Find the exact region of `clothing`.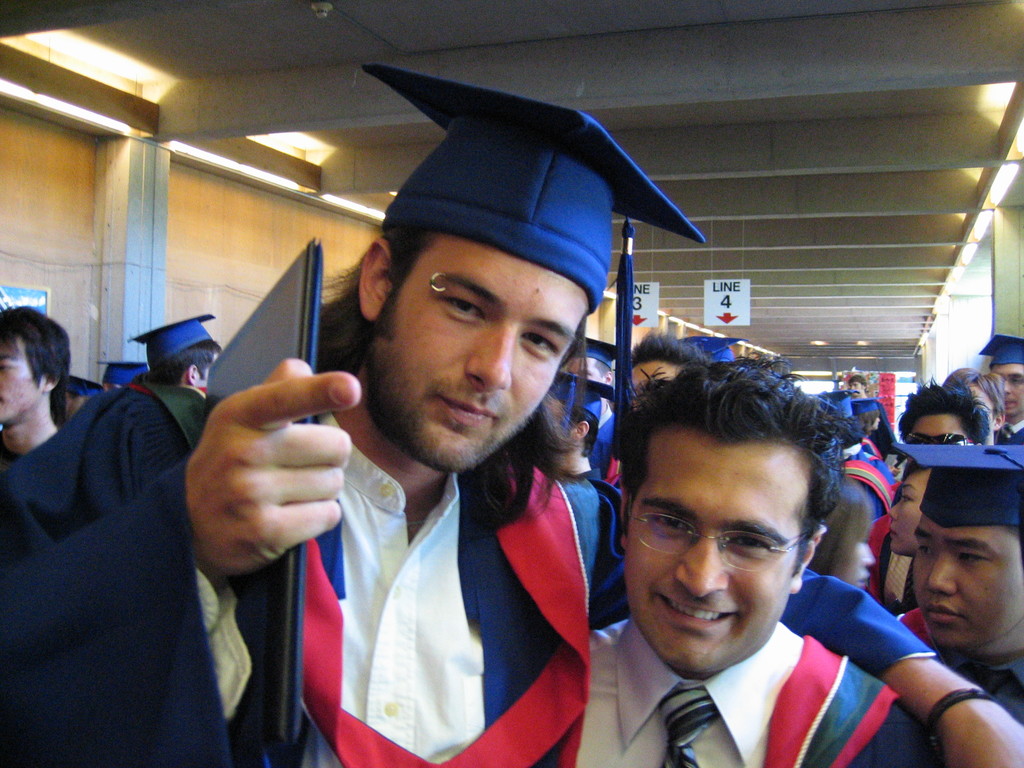
Exact region: [545,603,938,767].
